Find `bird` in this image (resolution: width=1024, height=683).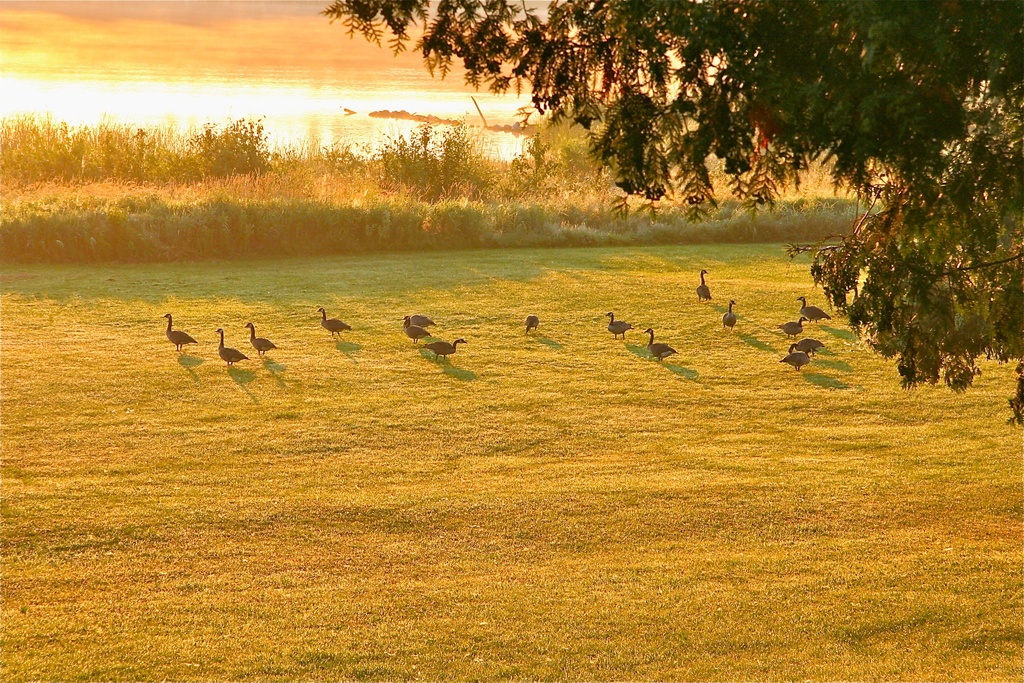
{"x1": 781, "y1": 354, "x2": 805, "y2": 376}.
